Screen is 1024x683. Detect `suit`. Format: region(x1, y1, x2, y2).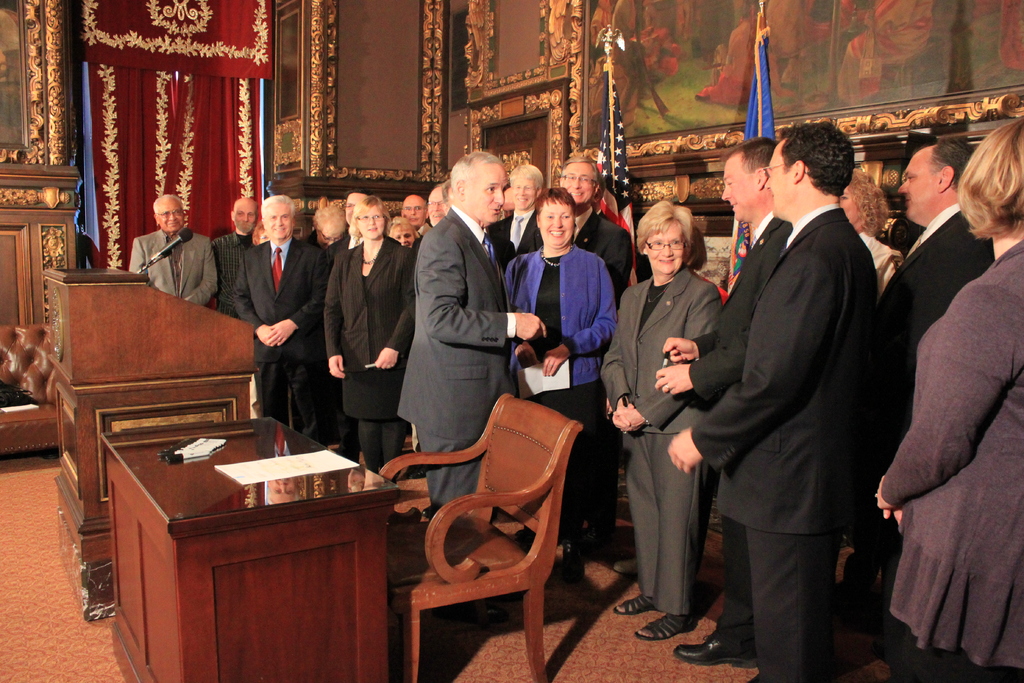
region(688, 205, 877, 682).
